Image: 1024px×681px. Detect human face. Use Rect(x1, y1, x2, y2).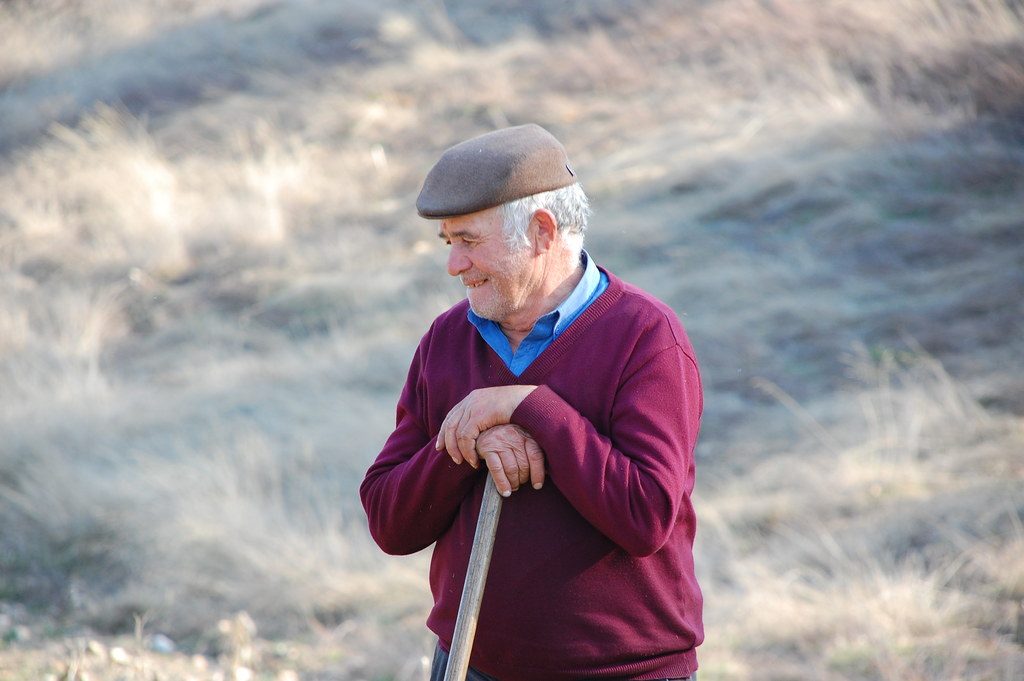
Rect(445, 209, 531, 324).
